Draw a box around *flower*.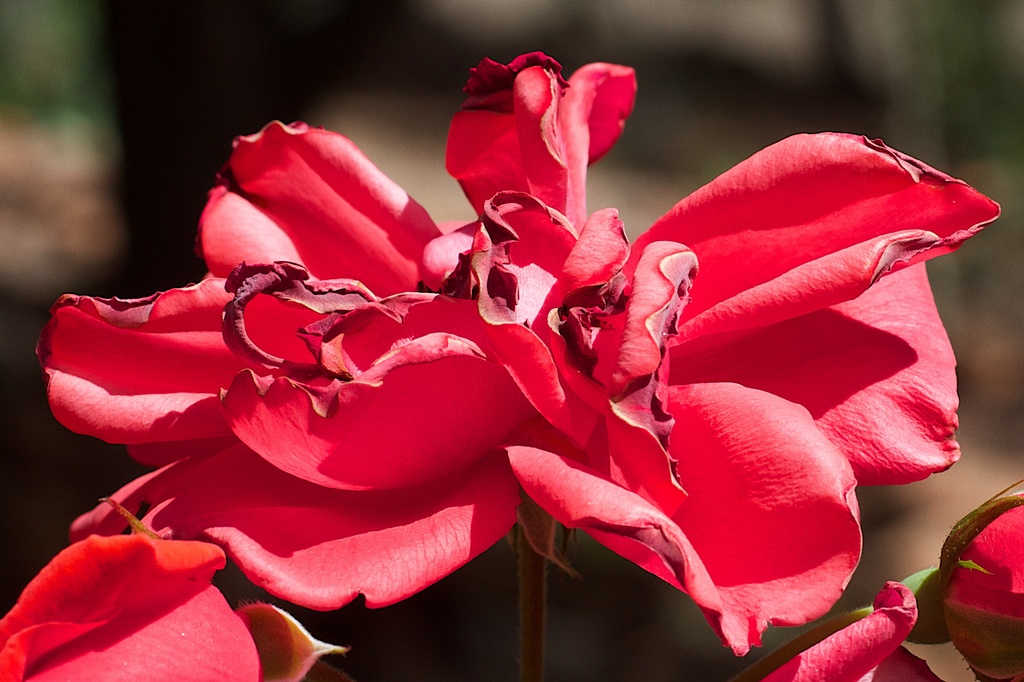
left=760, top=573, right=957, bottom=681.
